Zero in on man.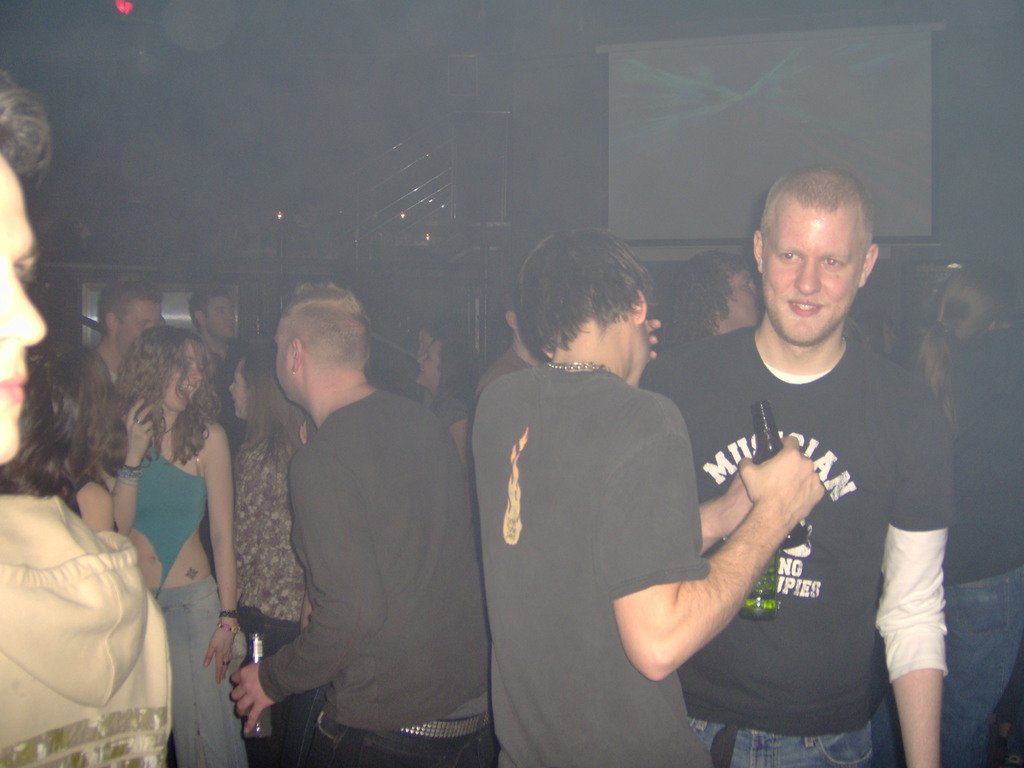
Zeroed in: <box>638,163,950,767</box>.
